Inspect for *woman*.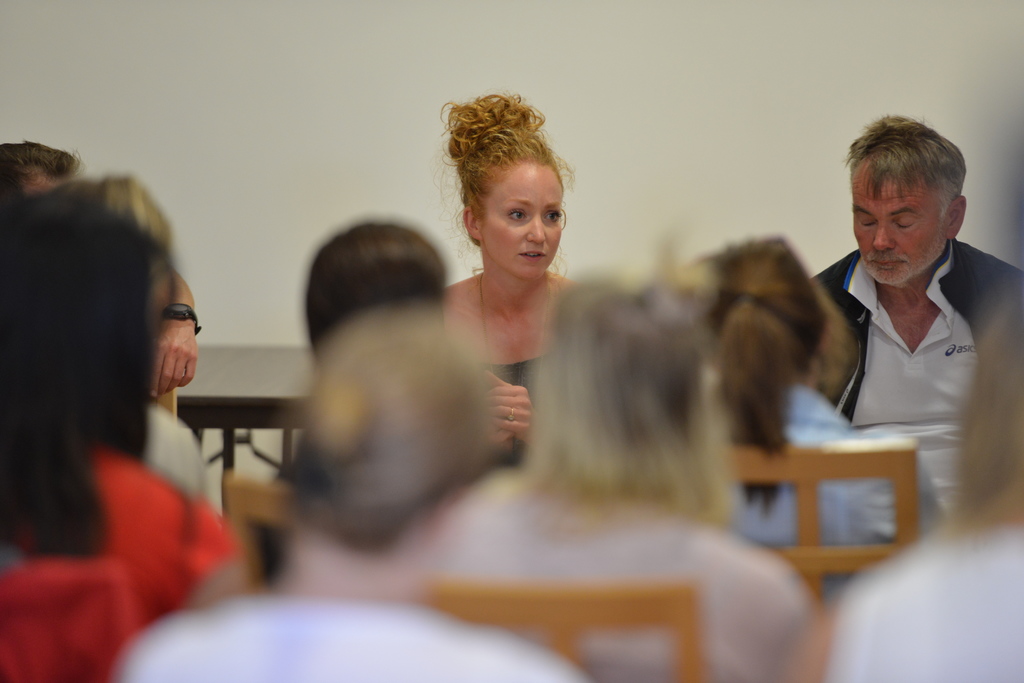
Inspection: Rect(0, 178, 228, 682).
